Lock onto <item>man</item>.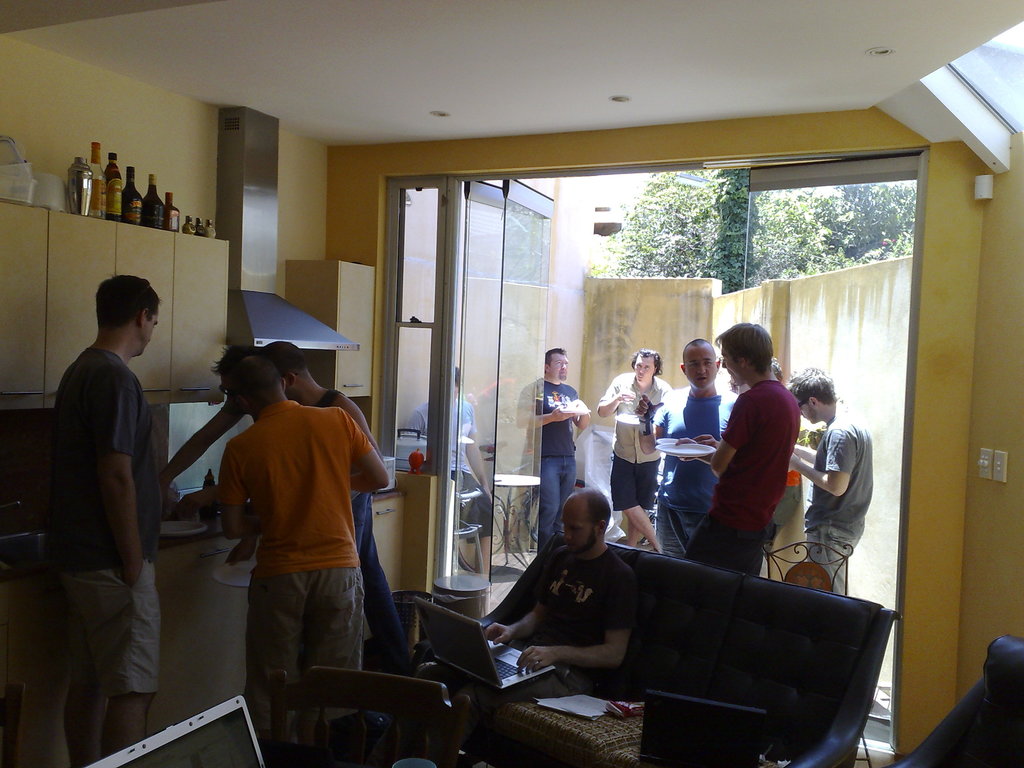
Locked: box=[408, 360, 502, 584].
